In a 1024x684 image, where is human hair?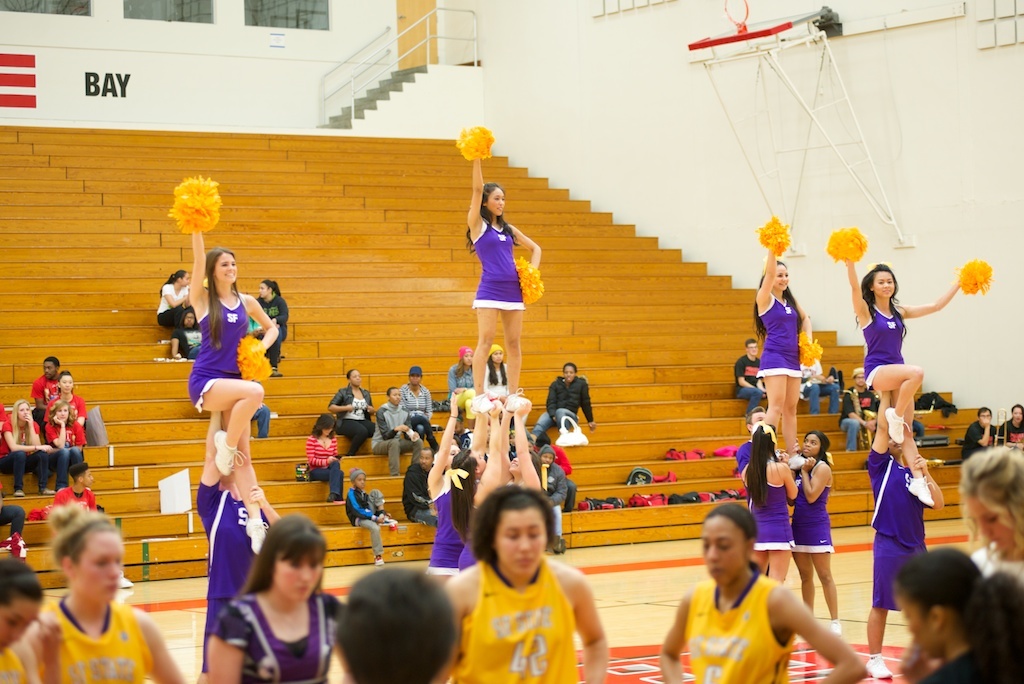
left=314, top=411, right=333, bottom=434.
